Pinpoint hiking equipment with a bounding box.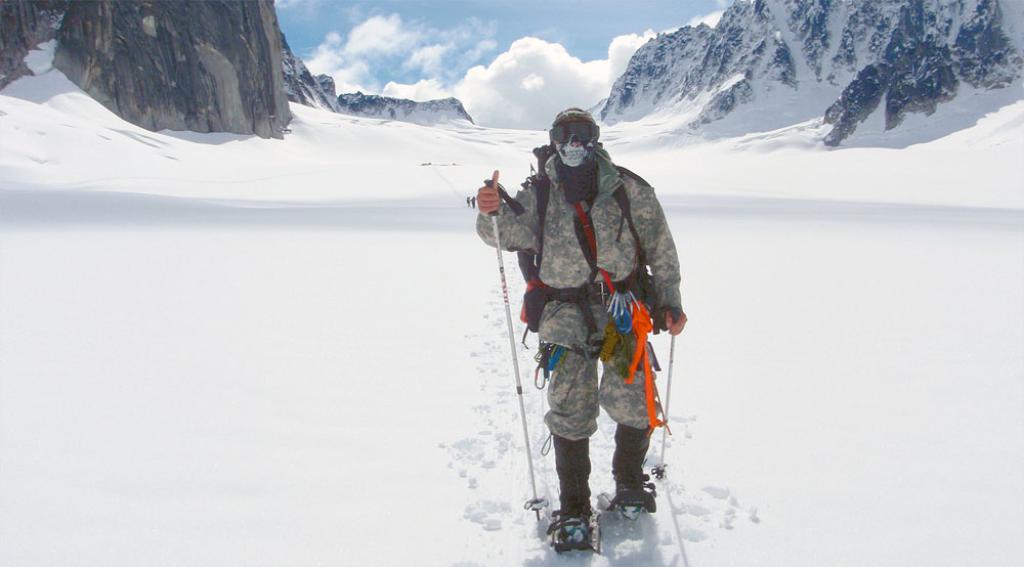
box=[482, 174, 551, 524].
